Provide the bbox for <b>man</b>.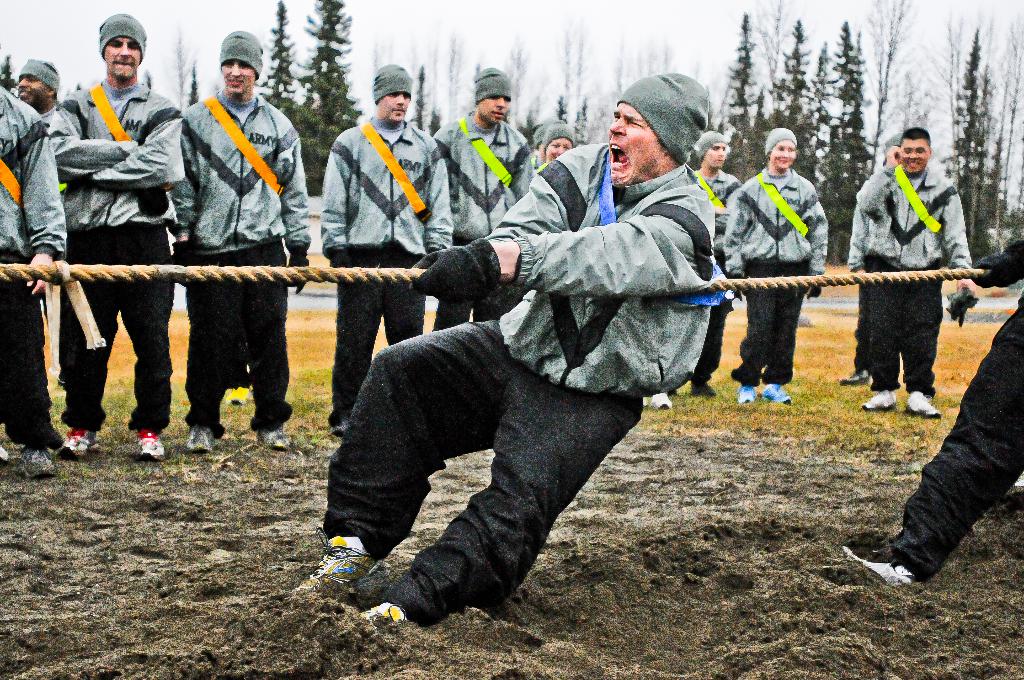
bbox=[168, 28, 307, 451].
